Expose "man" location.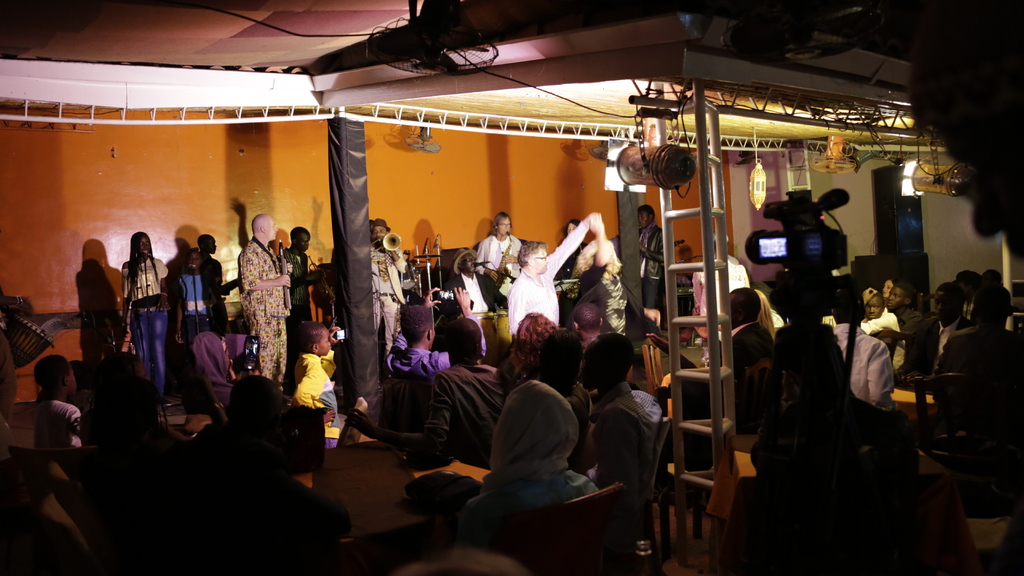
Exposed at [906, 281, 973, 373].
